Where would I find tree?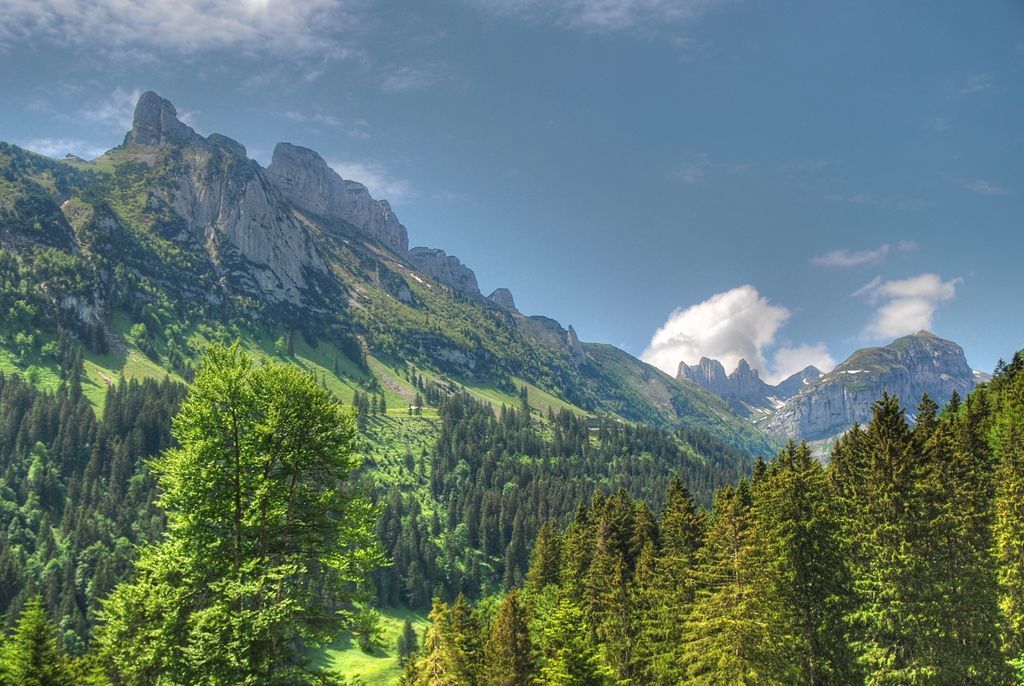
At <region>524, 527, 564, 600</region>.
